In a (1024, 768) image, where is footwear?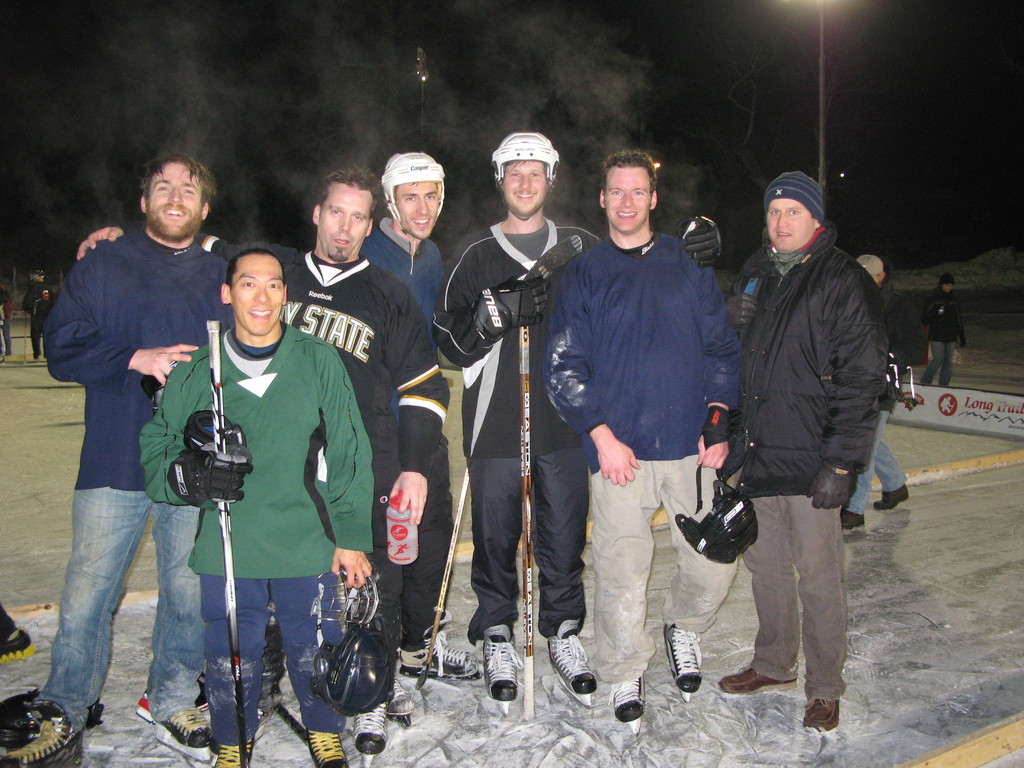
rect(841, 507, 865, 529).
